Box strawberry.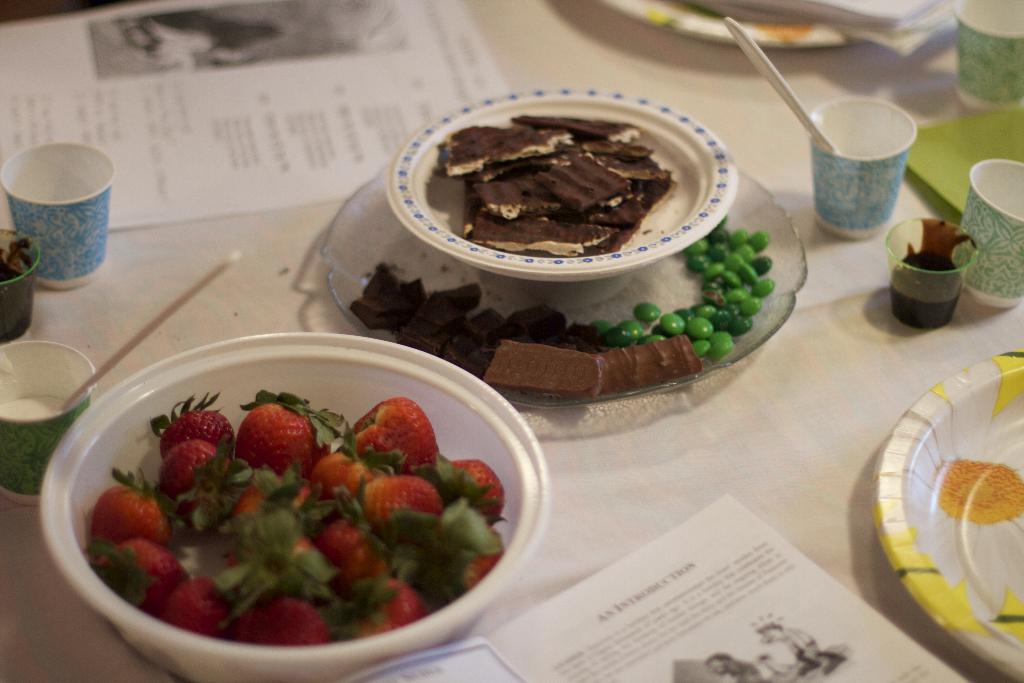
Rect(223, 572, 360, 649).
